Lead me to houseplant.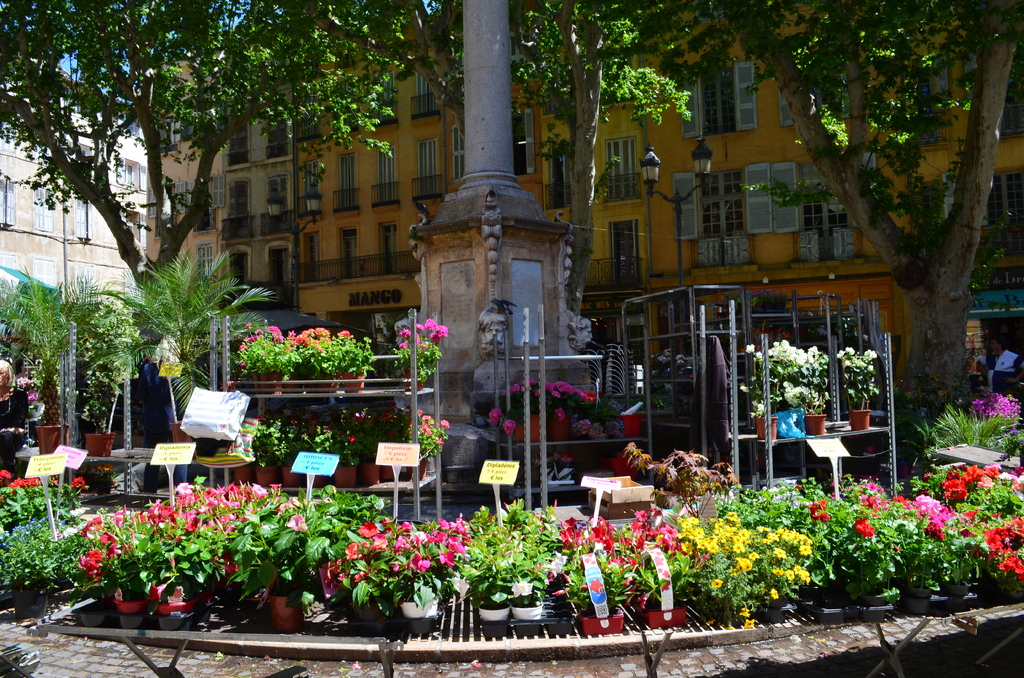
Lead to (x1=384, y1=316, x2=447, y2=390).
